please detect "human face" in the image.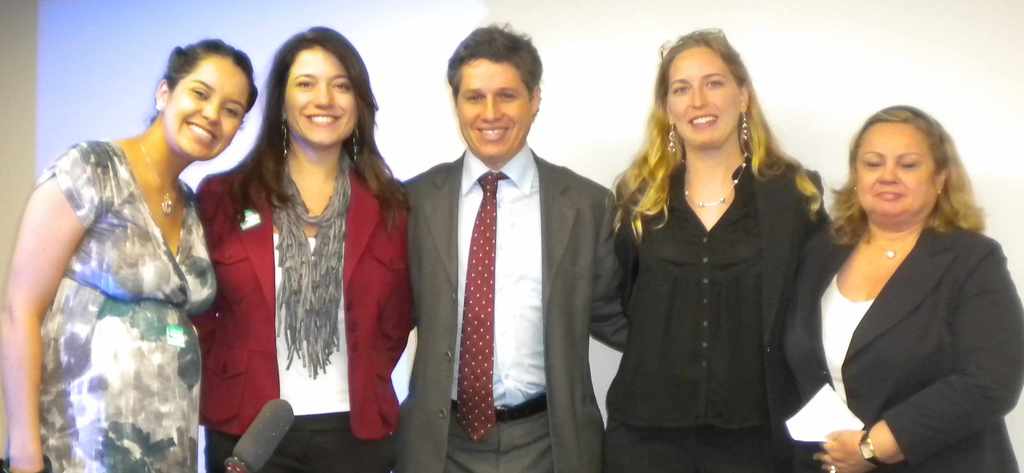
pyautogui.locateOnScreen(167, 53, 250, 163).
